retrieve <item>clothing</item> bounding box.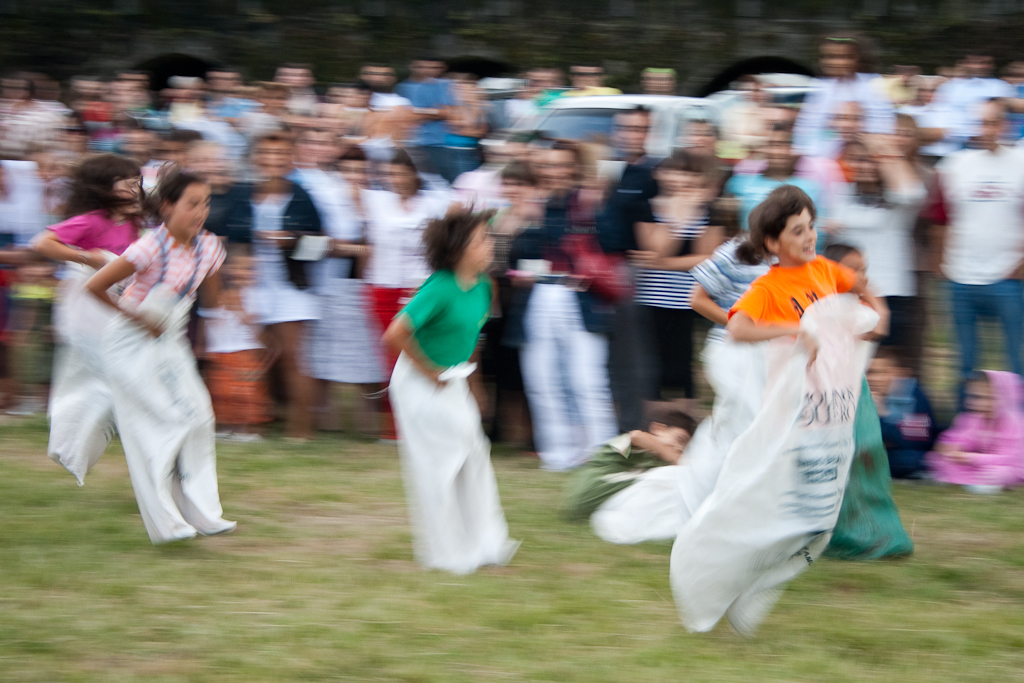
Bounding box: 118, 220, 228, 308.
